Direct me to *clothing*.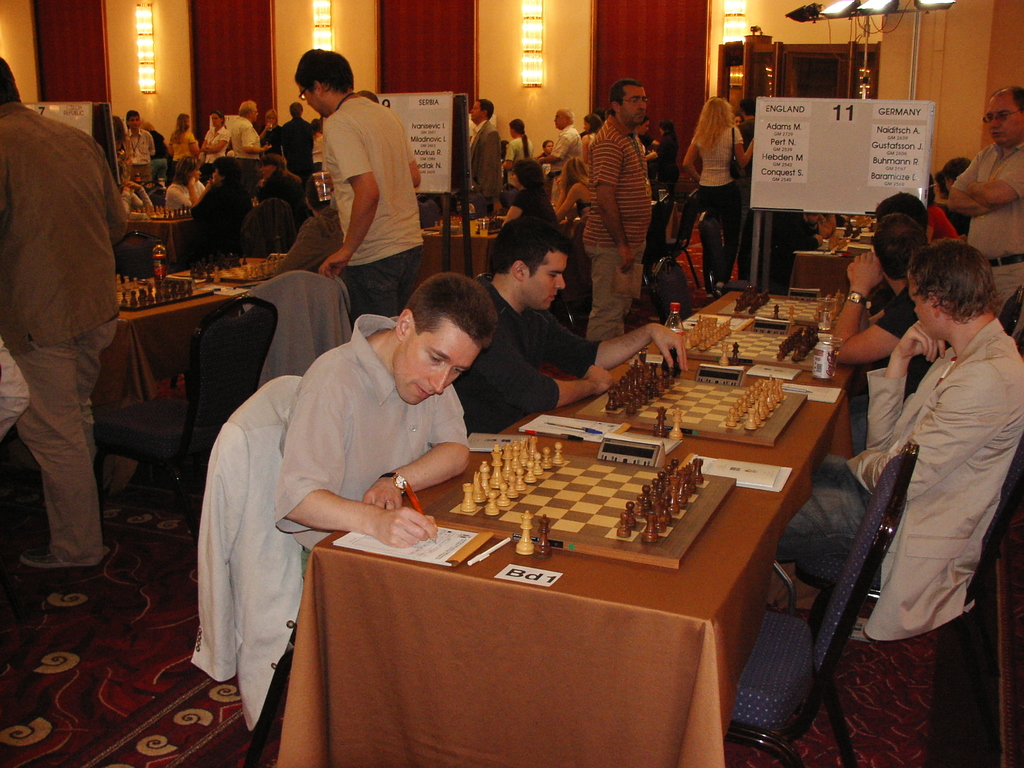
Direction: 165,124,194,163.
